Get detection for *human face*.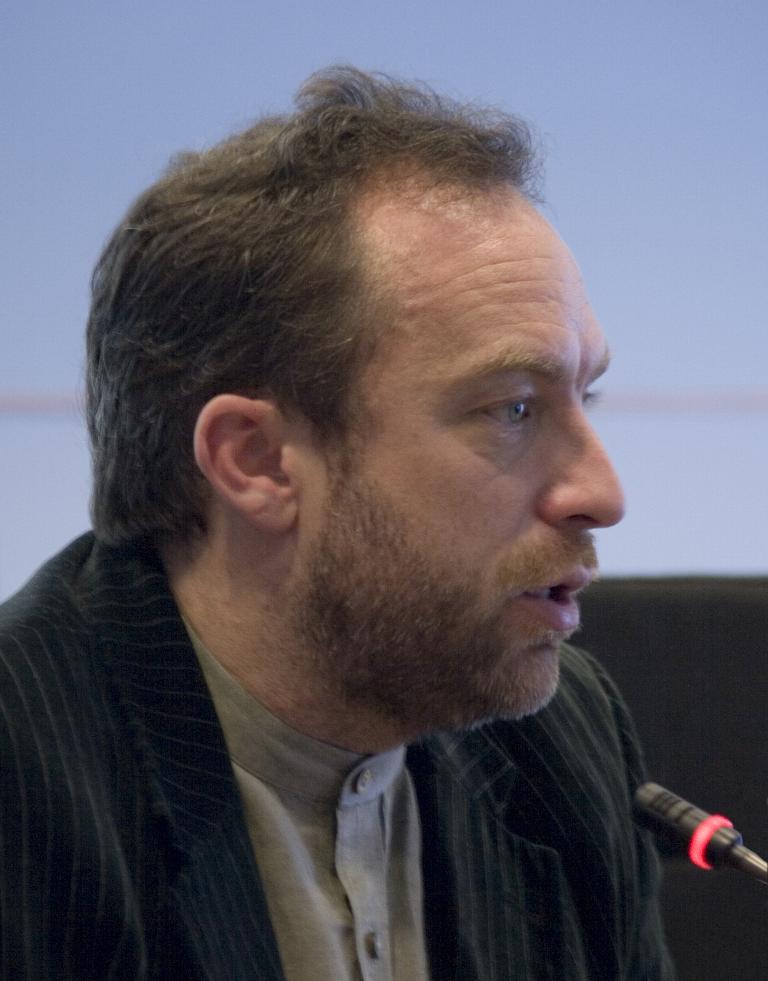
Detection: (294,167,628,717).
